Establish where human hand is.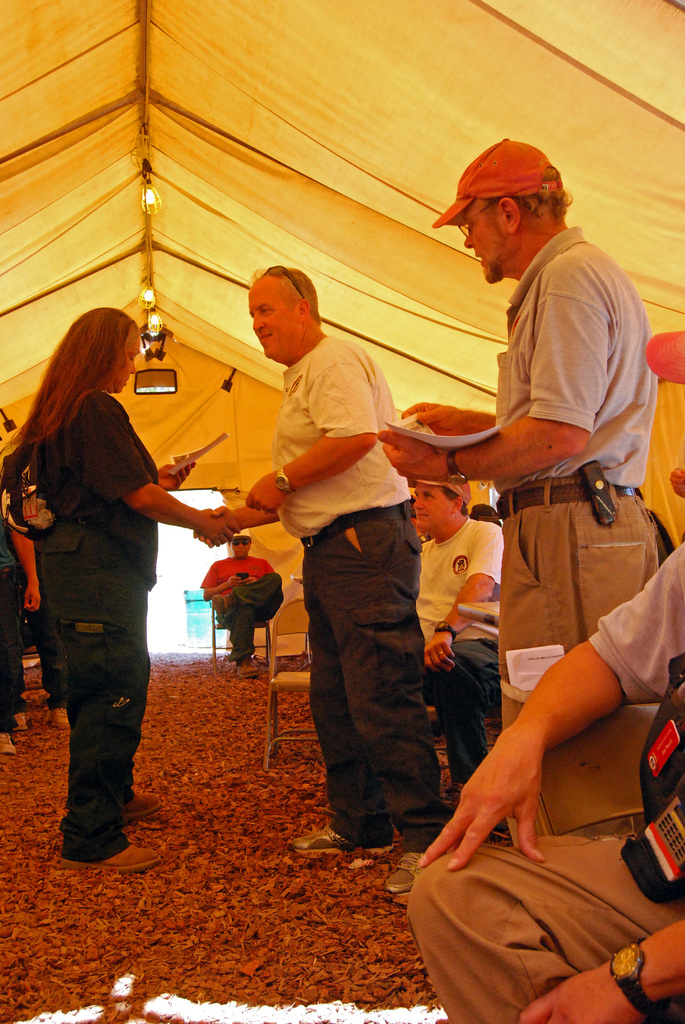
Established at [518, 970, 640, 1023].
